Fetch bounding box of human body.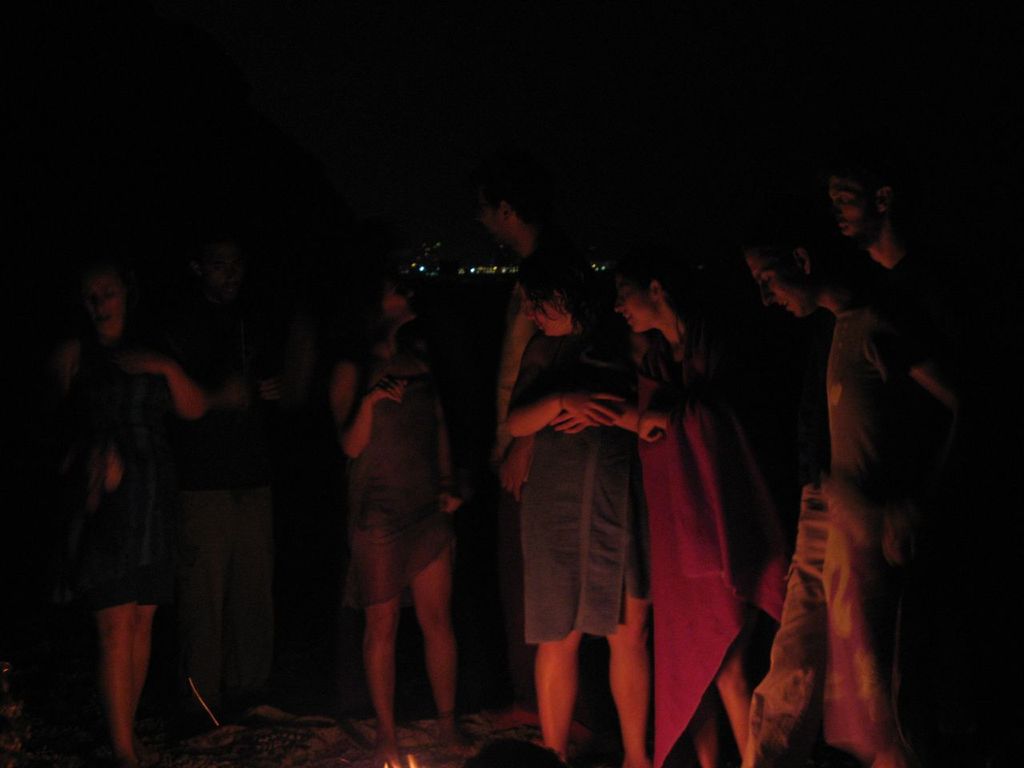
Bbox: 472:154:544:722.
